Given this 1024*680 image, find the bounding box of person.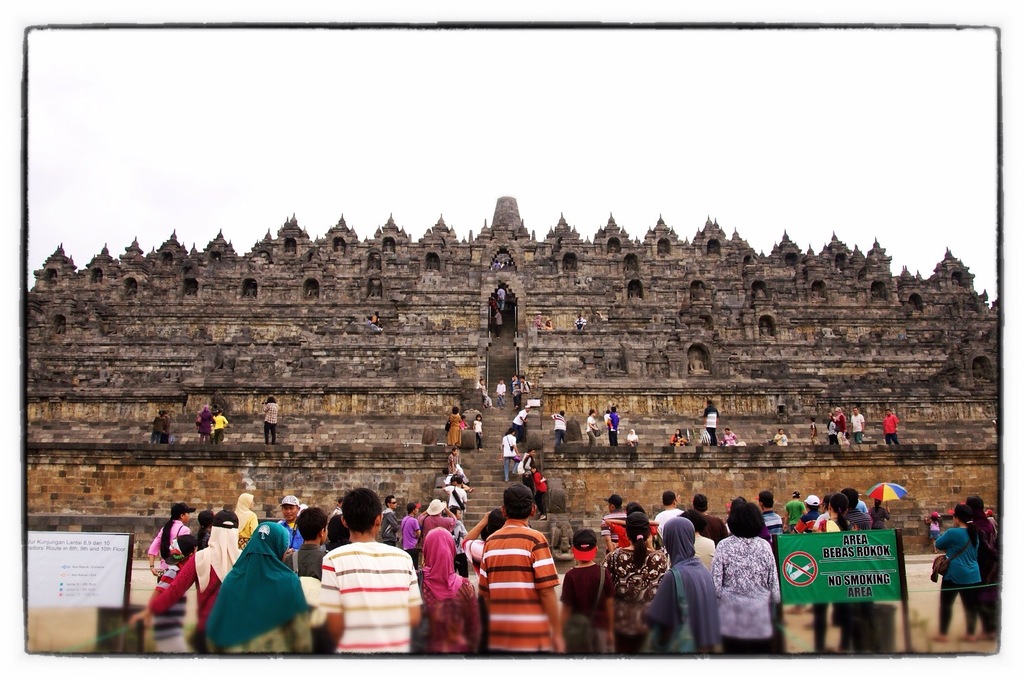
<region>545, 316, 556, 330</region>.
